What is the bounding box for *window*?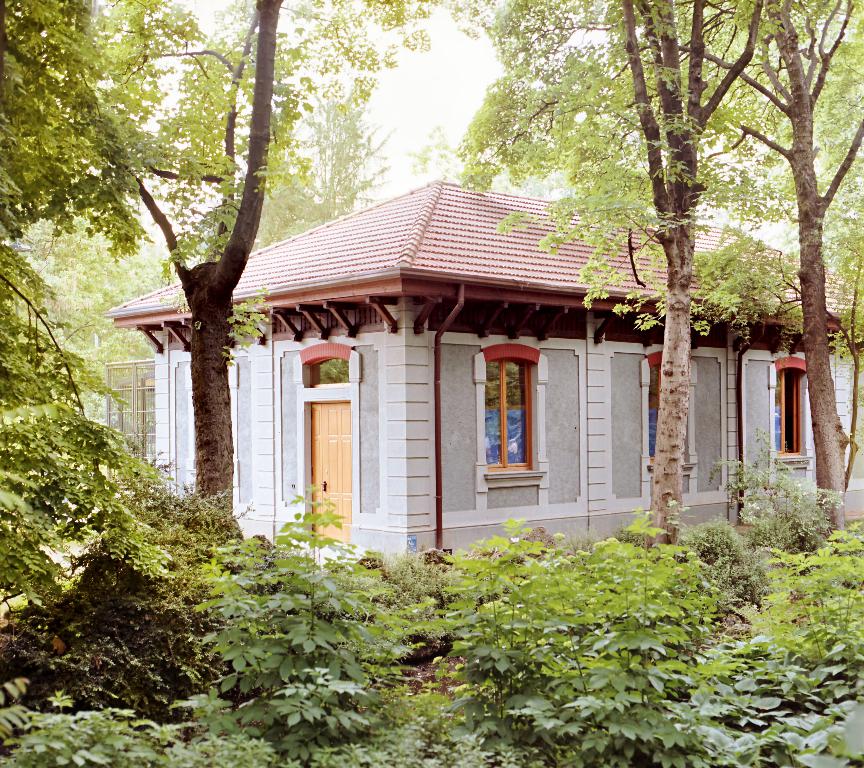
select_region(483, 334, 544, 484).
